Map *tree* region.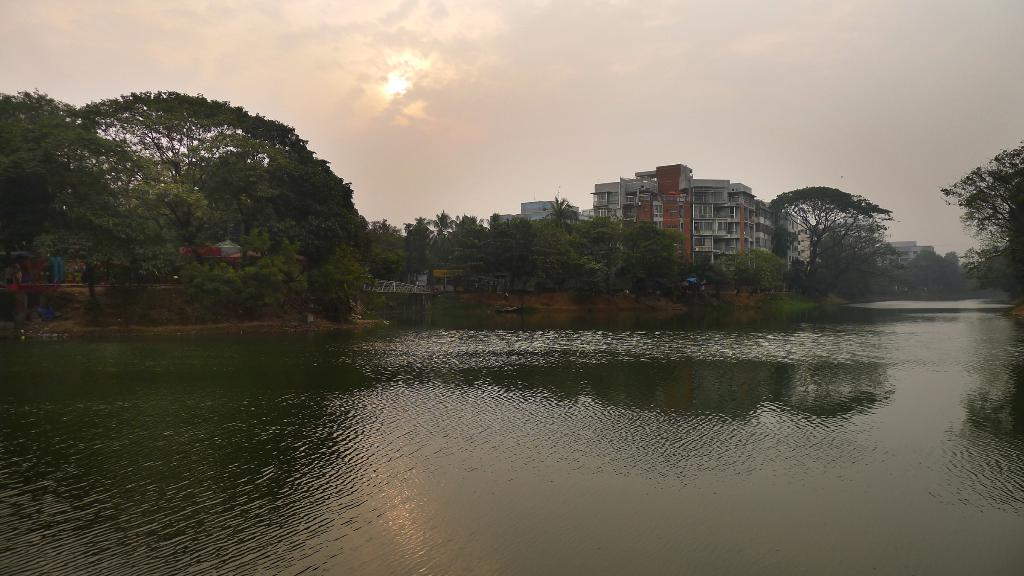
Mapped to box=[751, 250, 775, 294].
